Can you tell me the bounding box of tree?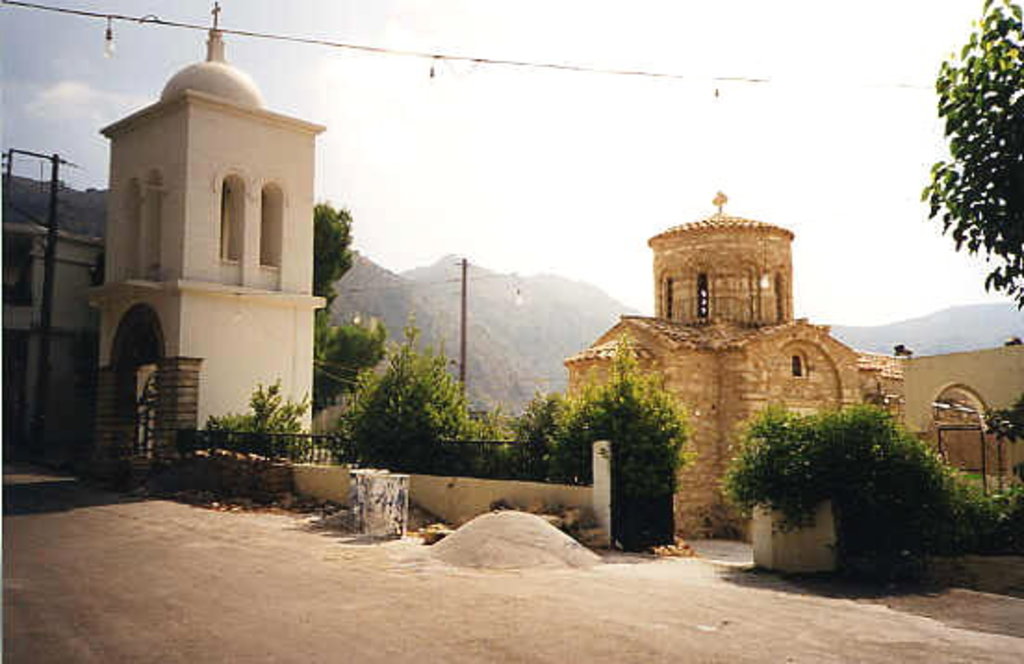
rect(315, 193, 358, 328).
